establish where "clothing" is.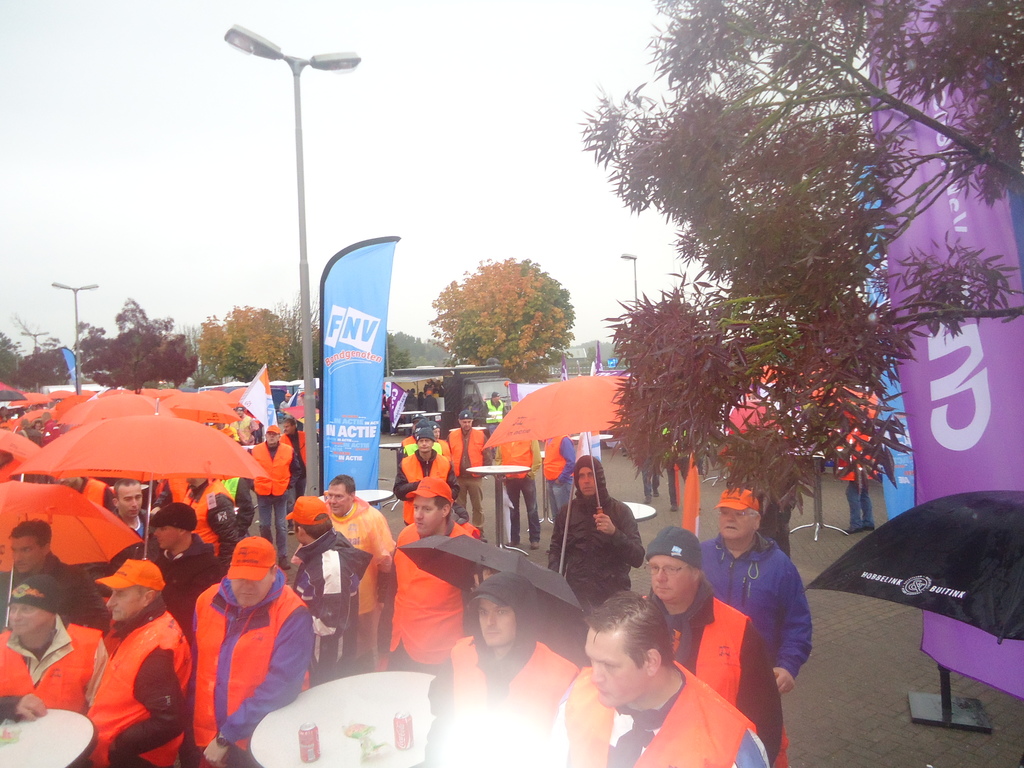
Established at crop(1, 628, 106, 712).
